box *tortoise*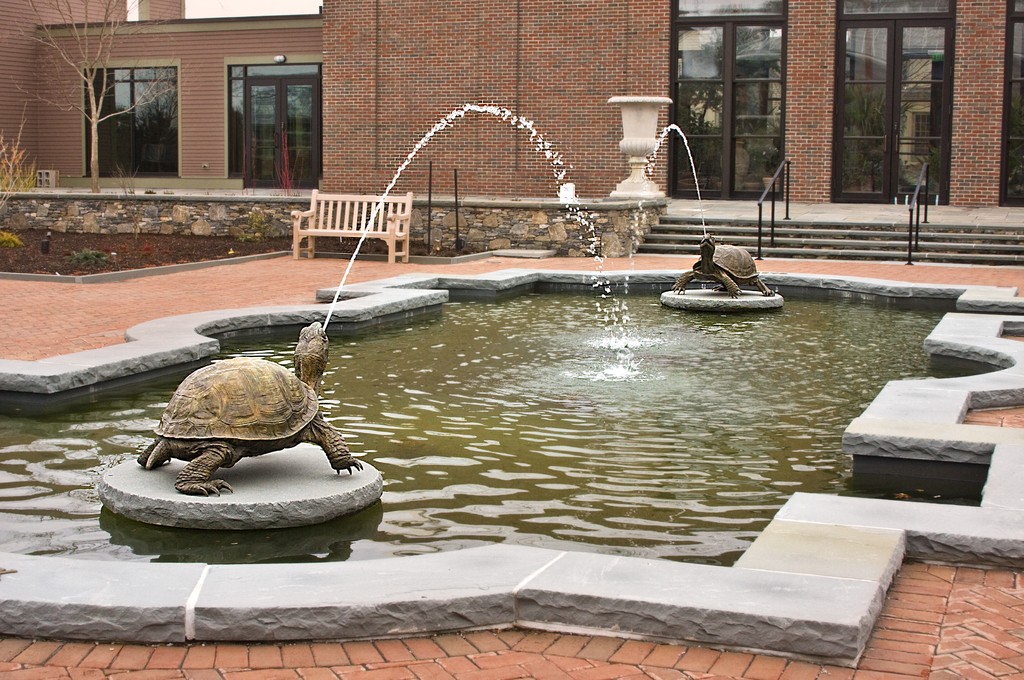
135,319,365,498
